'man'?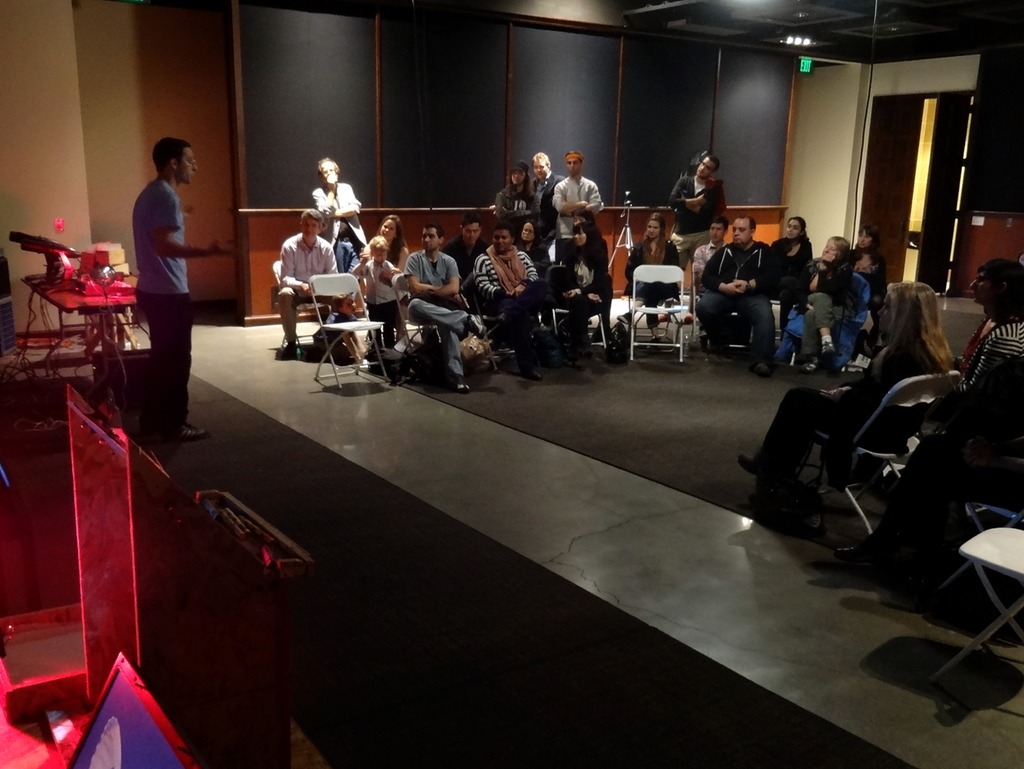
x1=285, y1=204, x2=347, y2=360
